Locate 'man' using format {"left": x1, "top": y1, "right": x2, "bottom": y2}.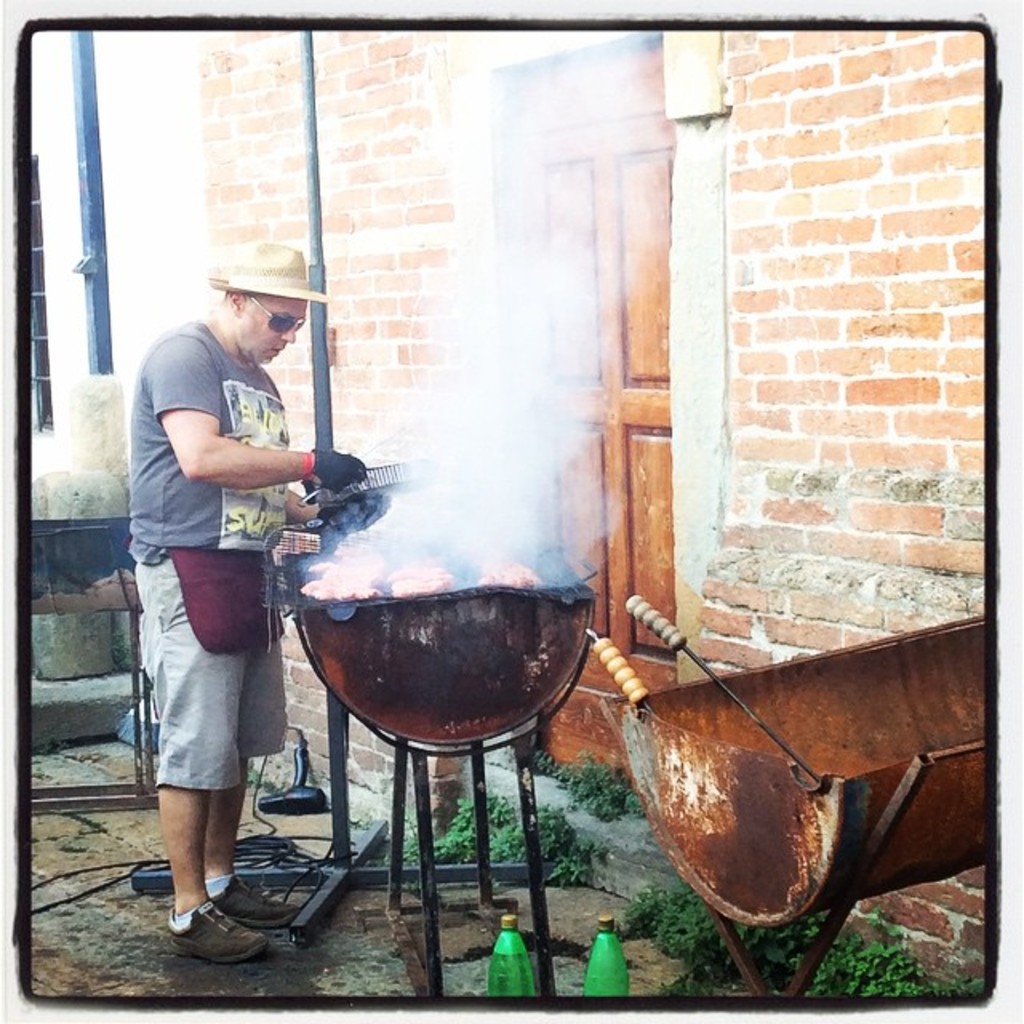
{"left": 128, "top": 243, "right": 371, "bottom": 974}.
